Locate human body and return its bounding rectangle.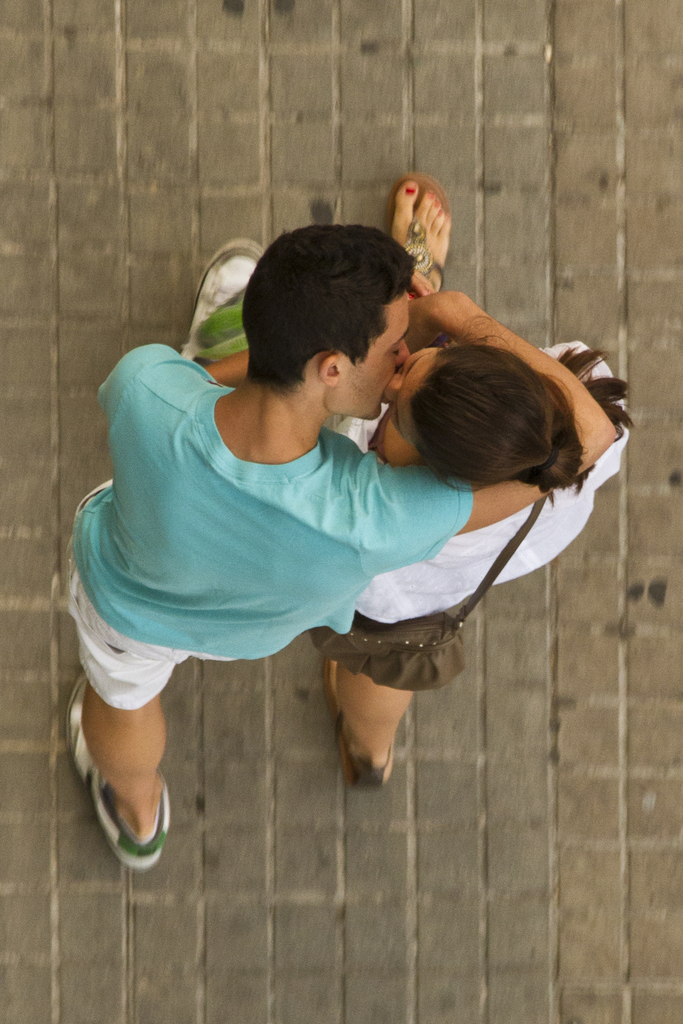
box(304, 164, 635, 794).
